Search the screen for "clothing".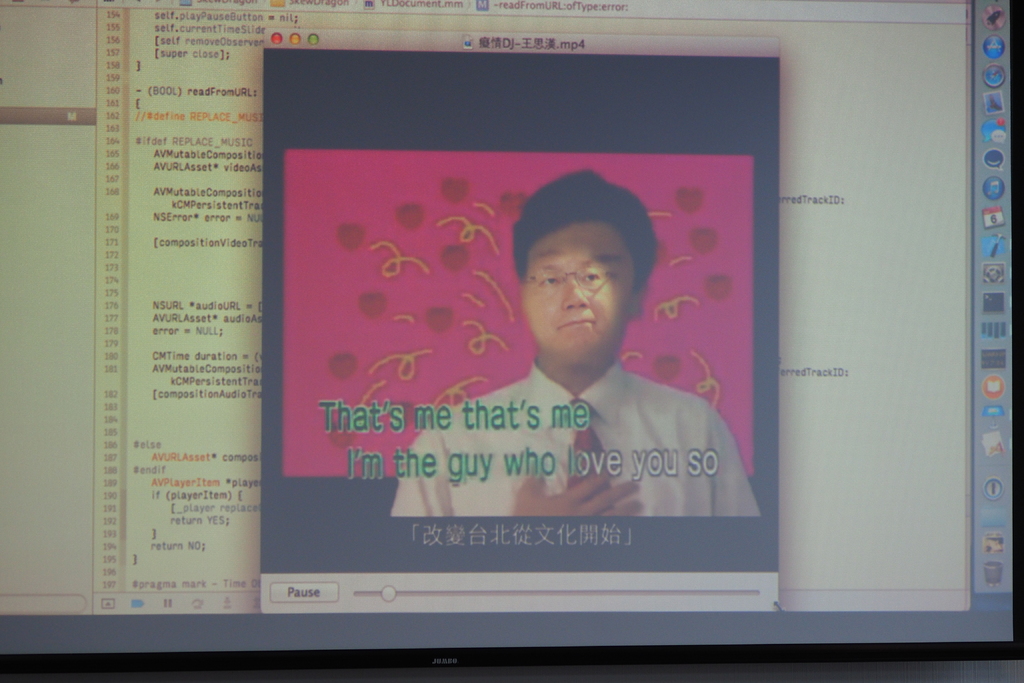
Found at (x1=385, y1=315, x2=764, y2=524).
